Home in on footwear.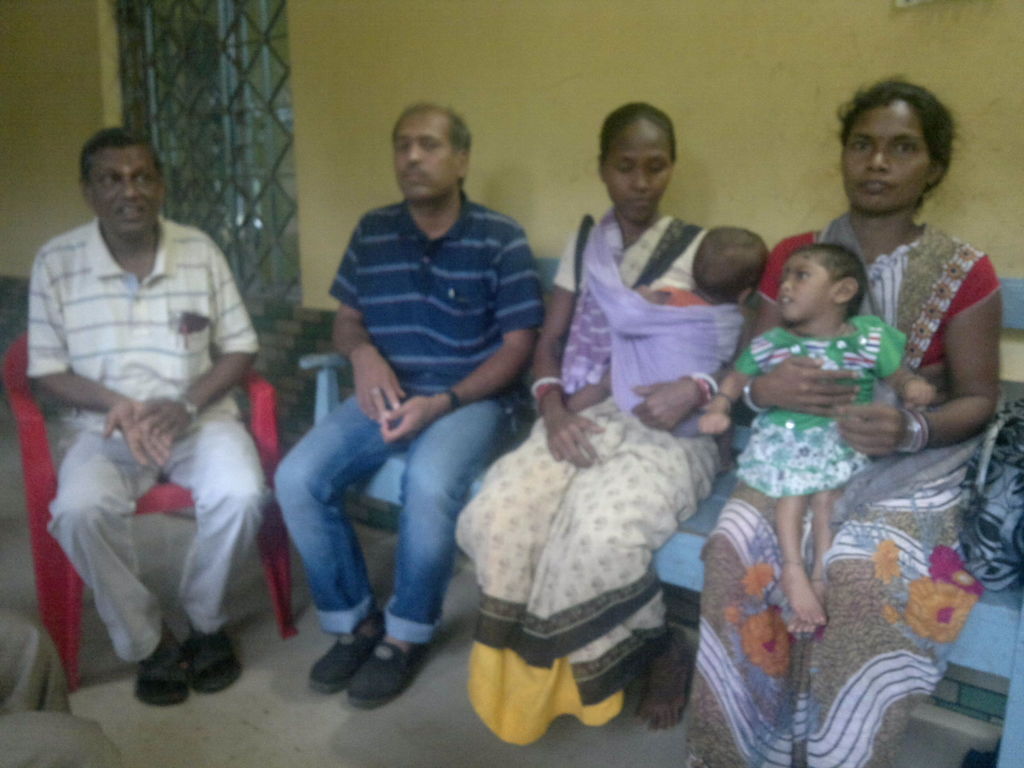
Homed in at BBox(304, 611, 384, 689).
